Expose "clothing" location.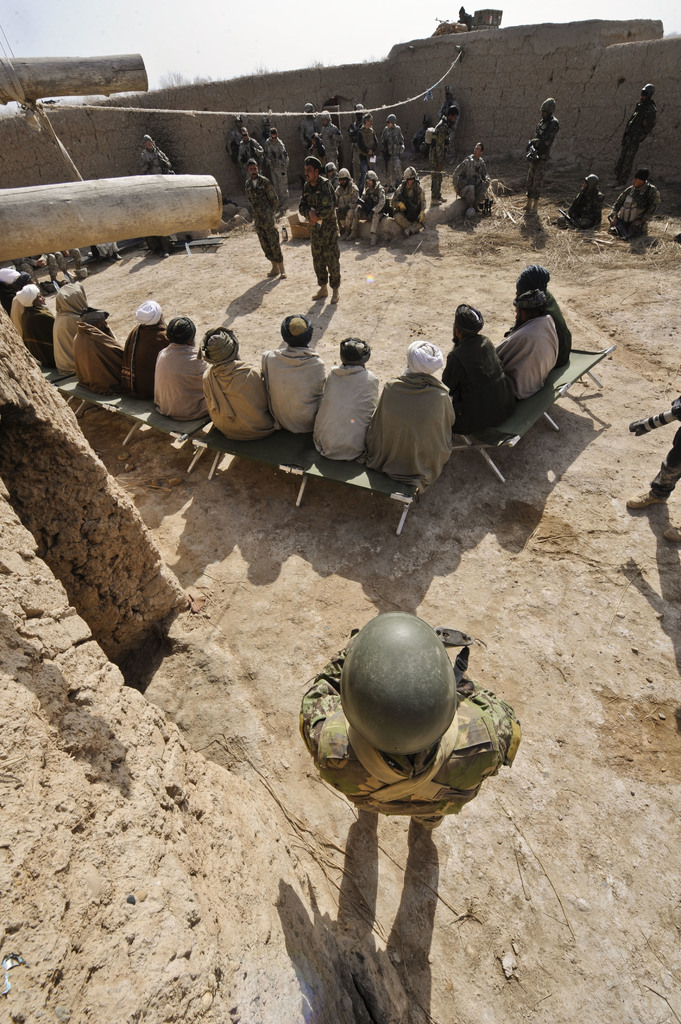
Exposed at pyautogui.locateOnScreen(57, 248, 88, 276).
